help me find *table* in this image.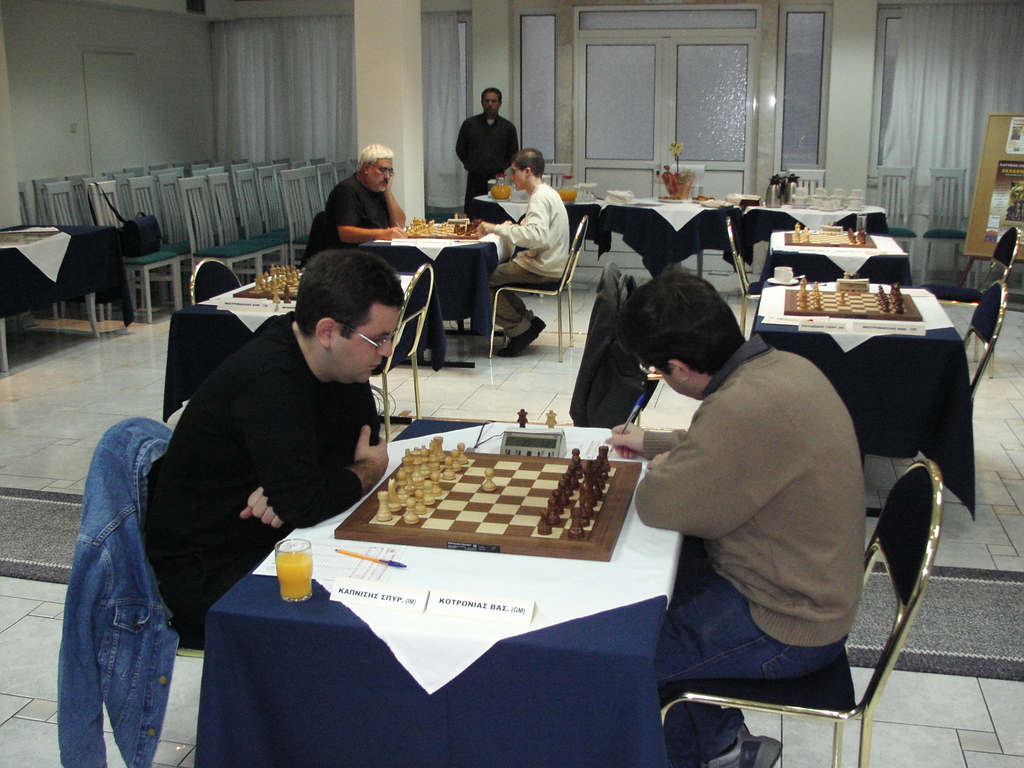
Found it: 200:413:720:724.
